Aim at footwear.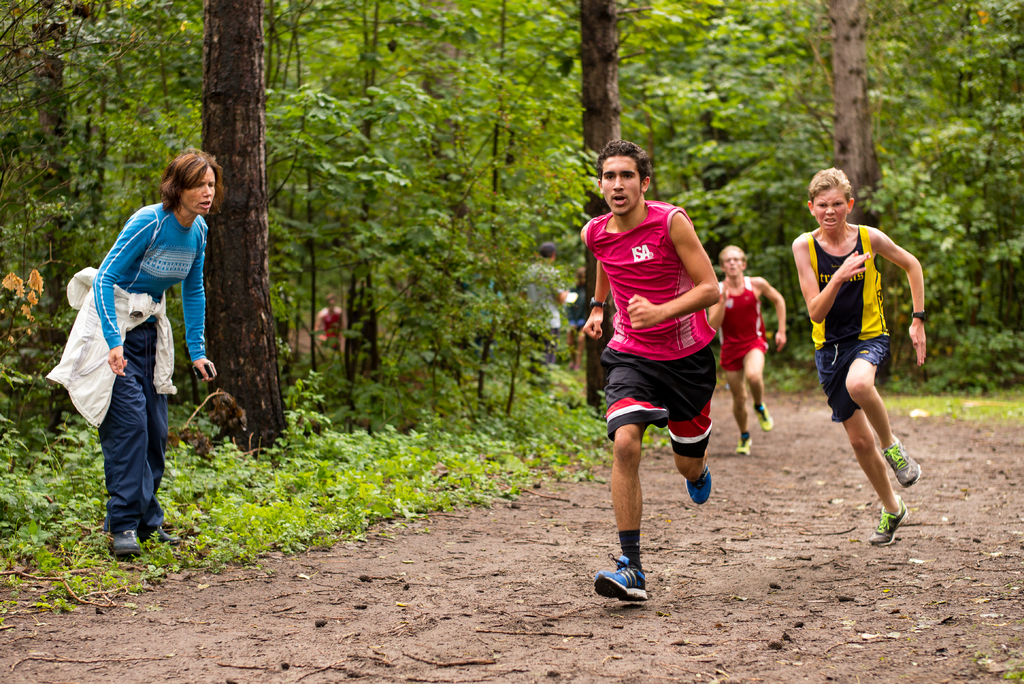
Aimed at 685,466,715,505.
